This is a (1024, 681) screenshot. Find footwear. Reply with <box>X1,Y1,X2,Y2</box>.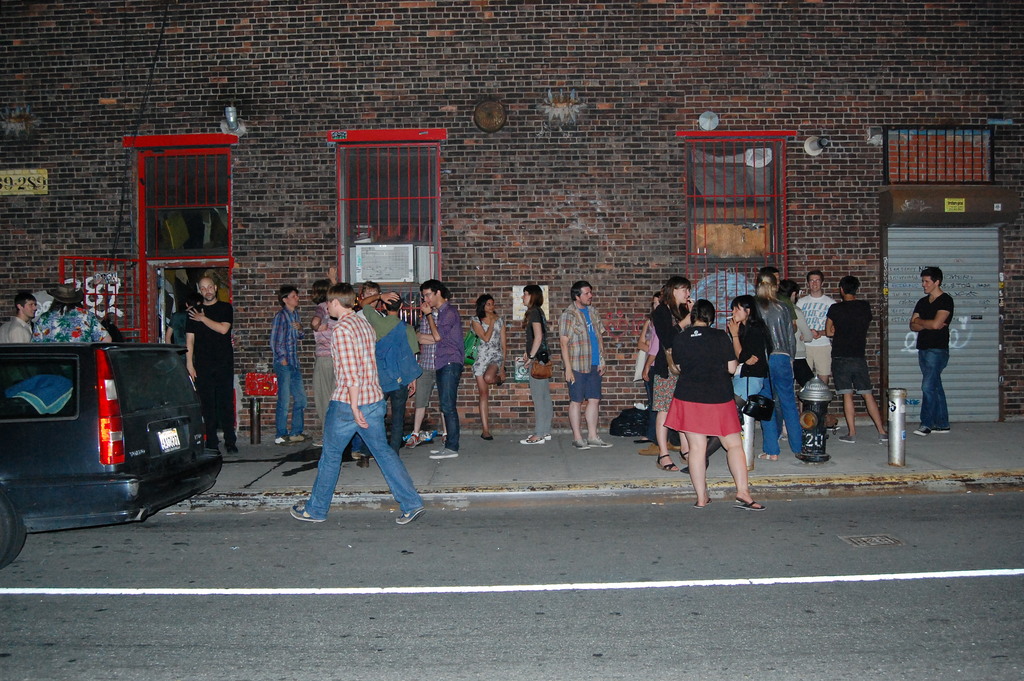
<box>915,427,933,436</box>.
